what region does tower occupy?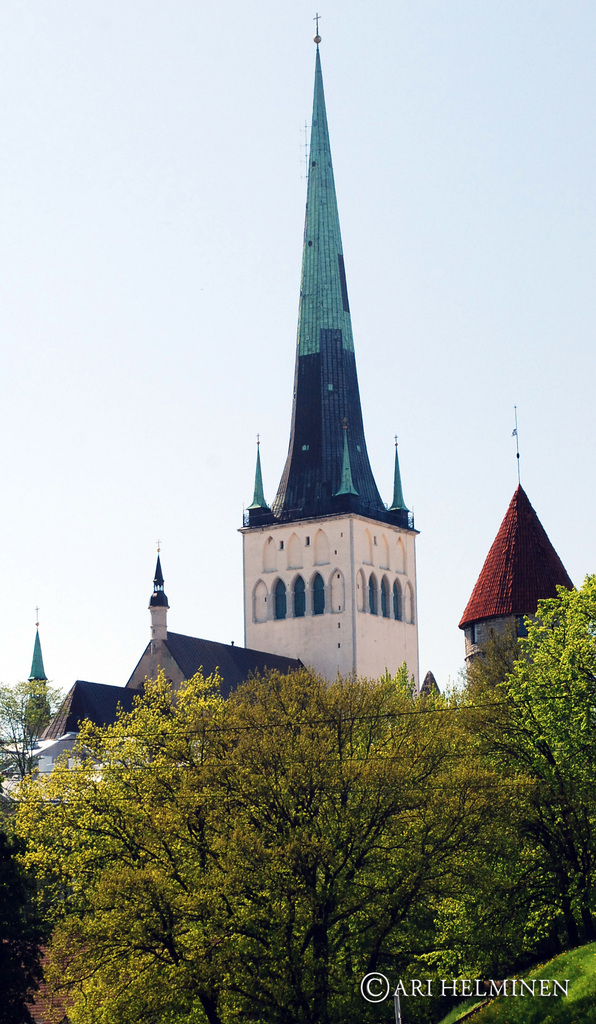
region(138, 60, 520, 774).
